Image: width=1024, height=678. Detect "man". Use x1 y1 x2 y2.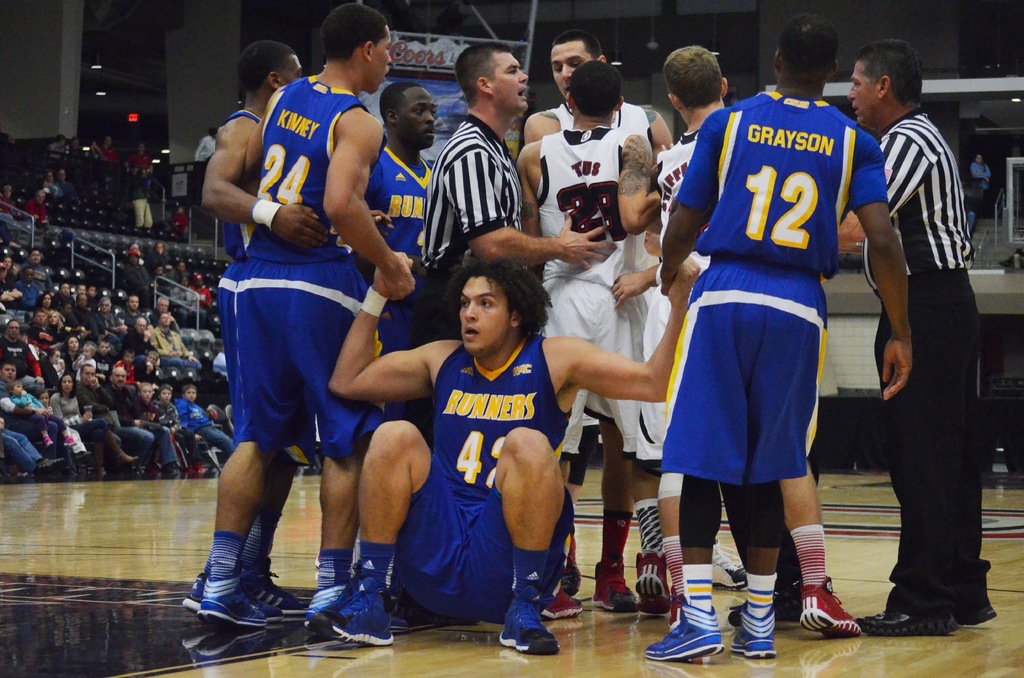
304 253 701 659.
